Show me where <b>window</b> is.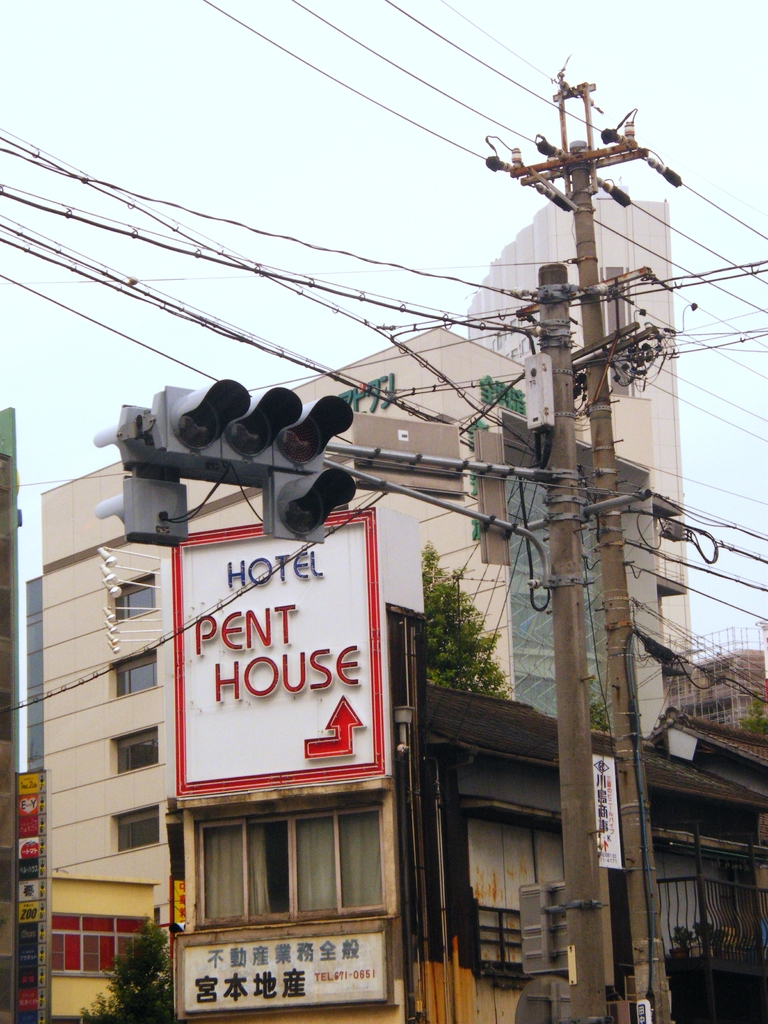
<b>window</b> is at pyautogui.locateOnScreen(159, 740, 415, 970).
